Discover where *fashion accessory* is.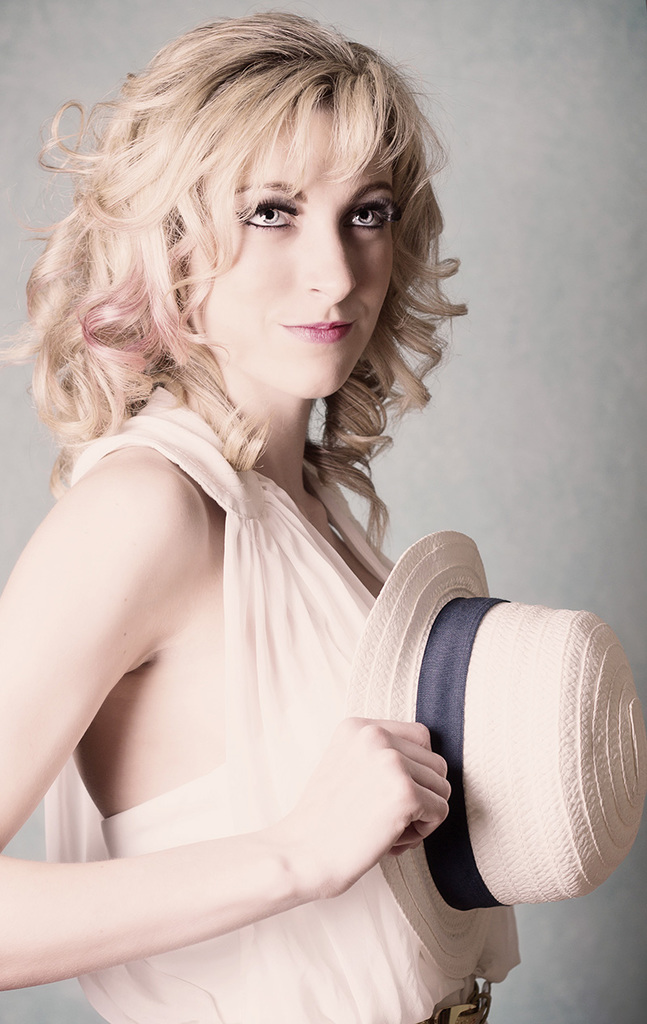
Discovered at region(338, 525, 646, 1001).
